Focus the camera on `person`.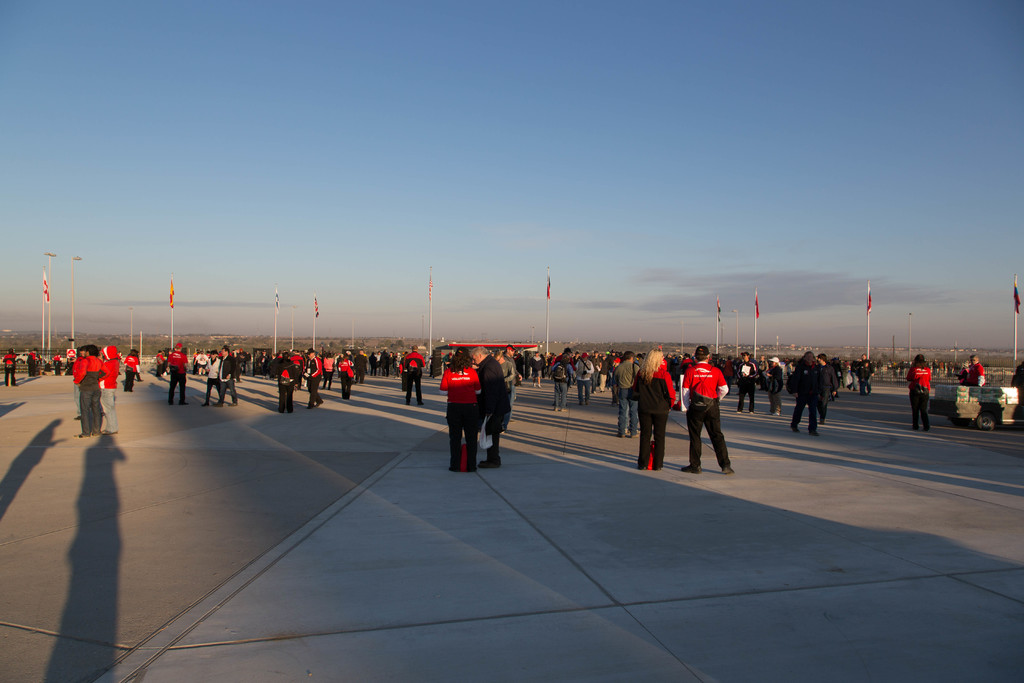
Focus region: l=905, t=352, r=933, b=432.
